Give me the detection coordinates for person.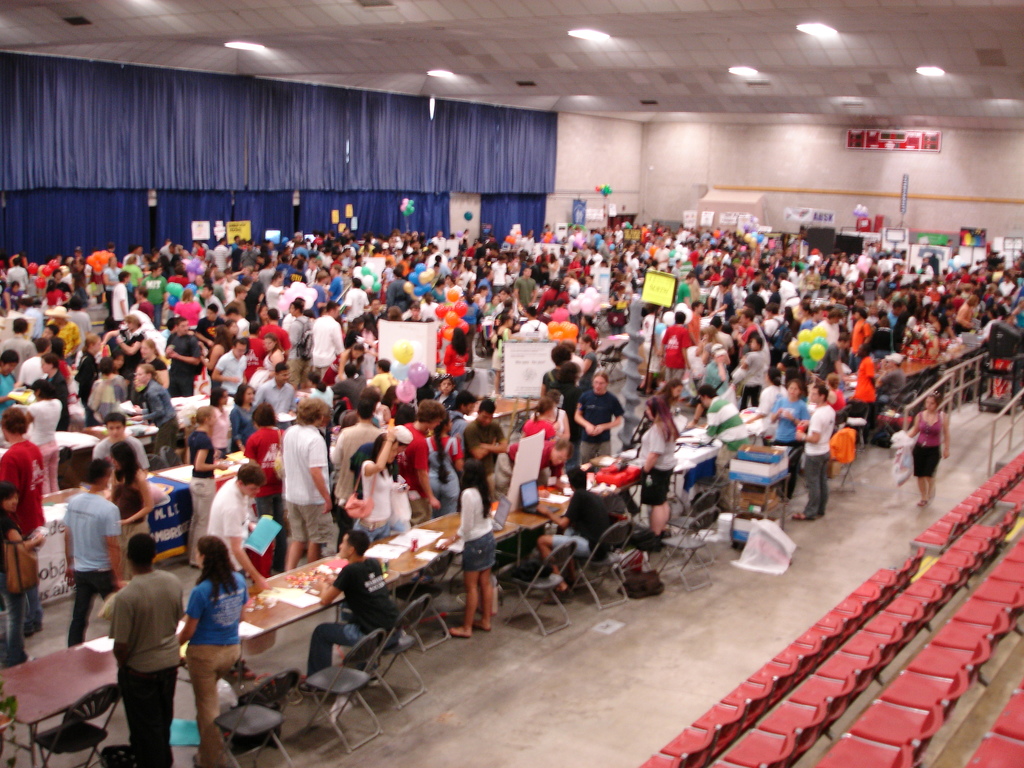
select_region(140, 336, 171, 390).
